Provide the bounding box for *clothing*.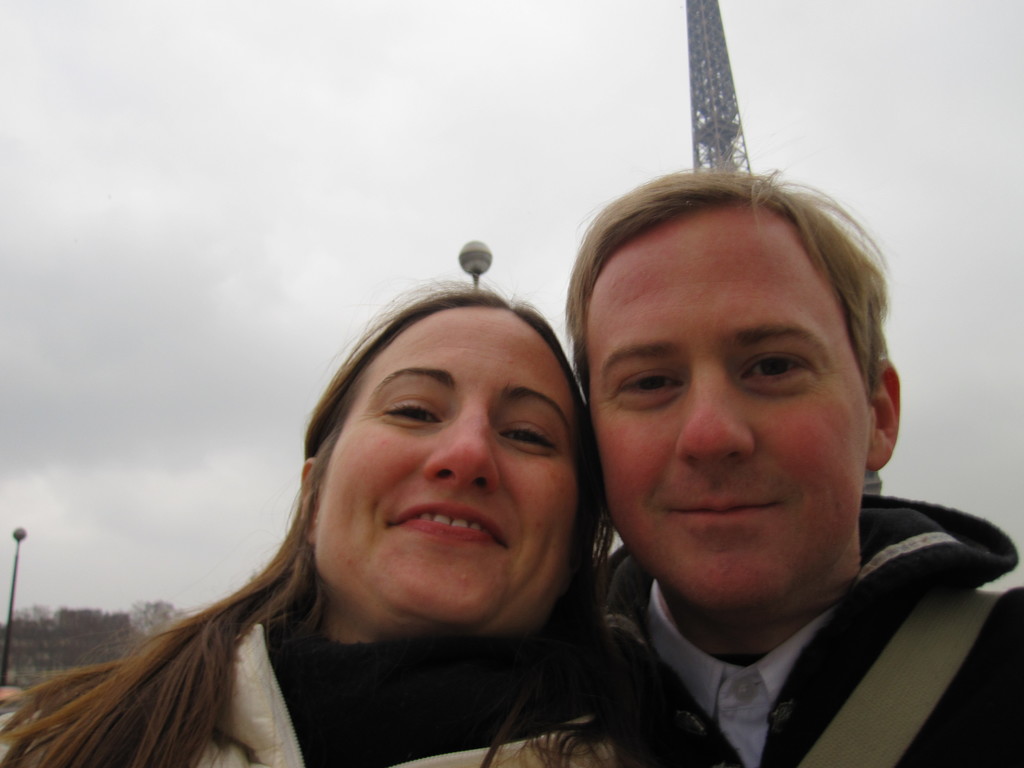
[x1=196, y1=624, x2=619, y2=767].
